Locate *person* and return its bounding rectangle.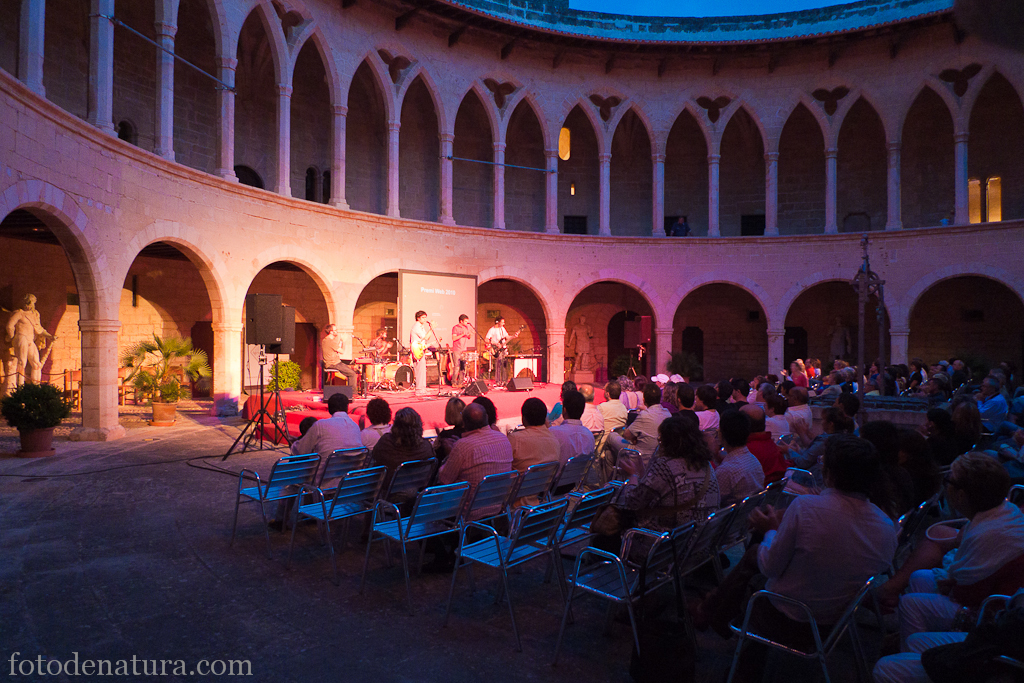
[x1=406, y1=304, x2=434, y2=395].
